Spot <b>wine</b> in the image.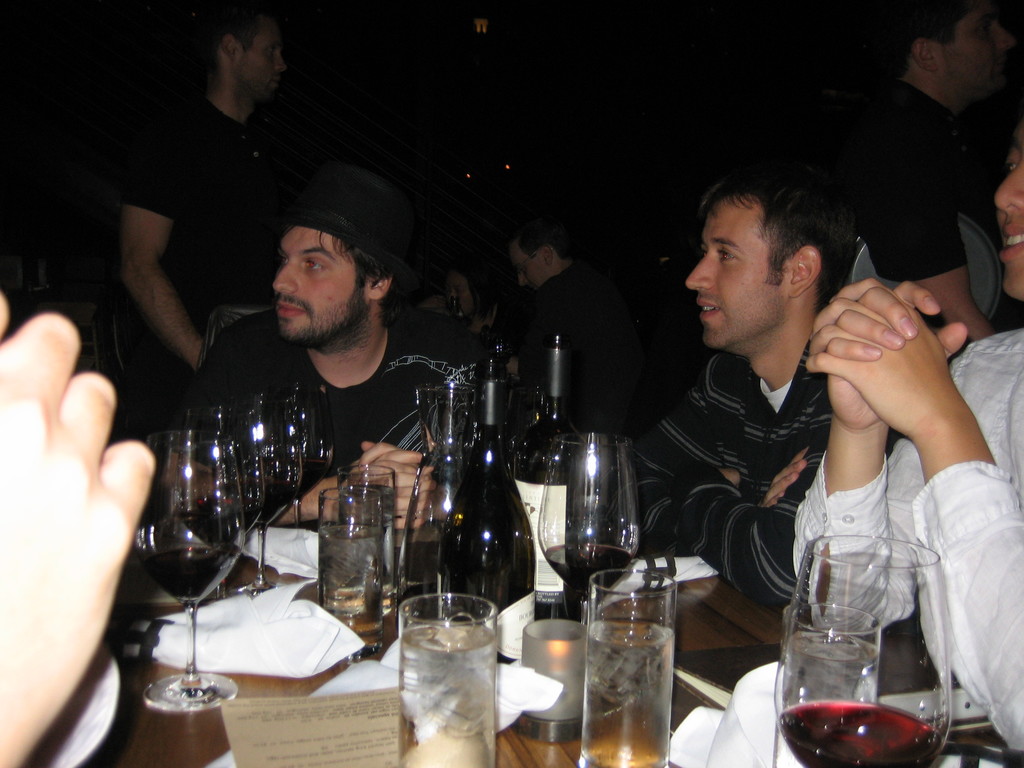
<b>wine</b> found at crop(776, 701, 945, 767).
